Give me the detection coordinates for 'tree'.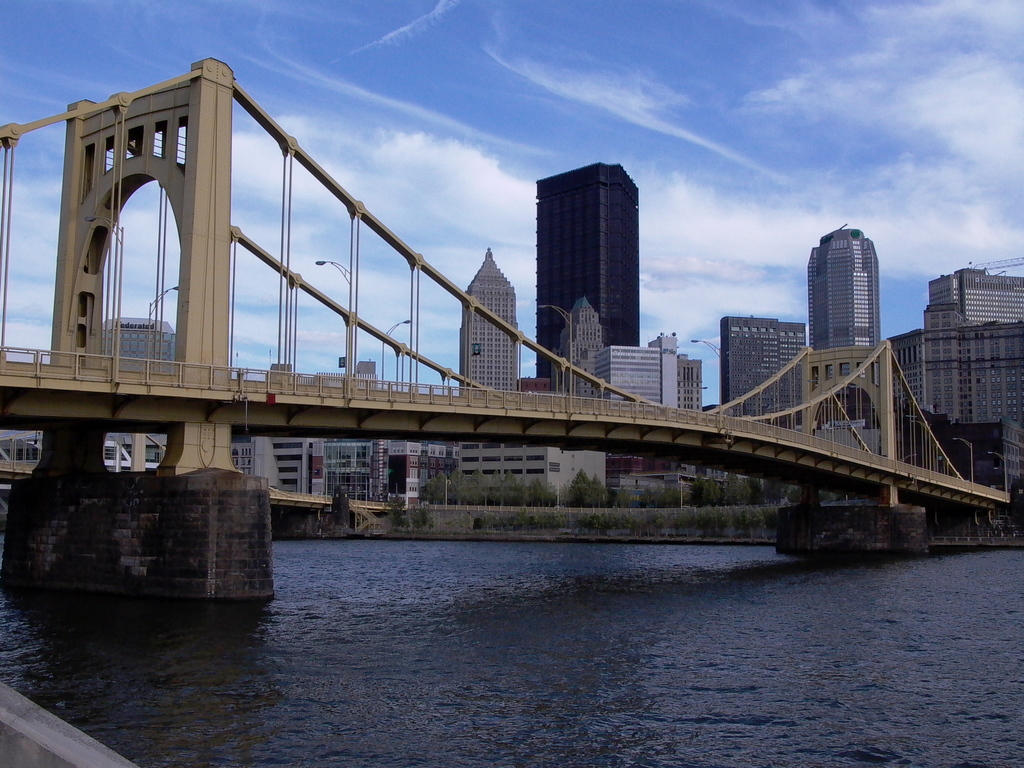
(787,487,801,498).
